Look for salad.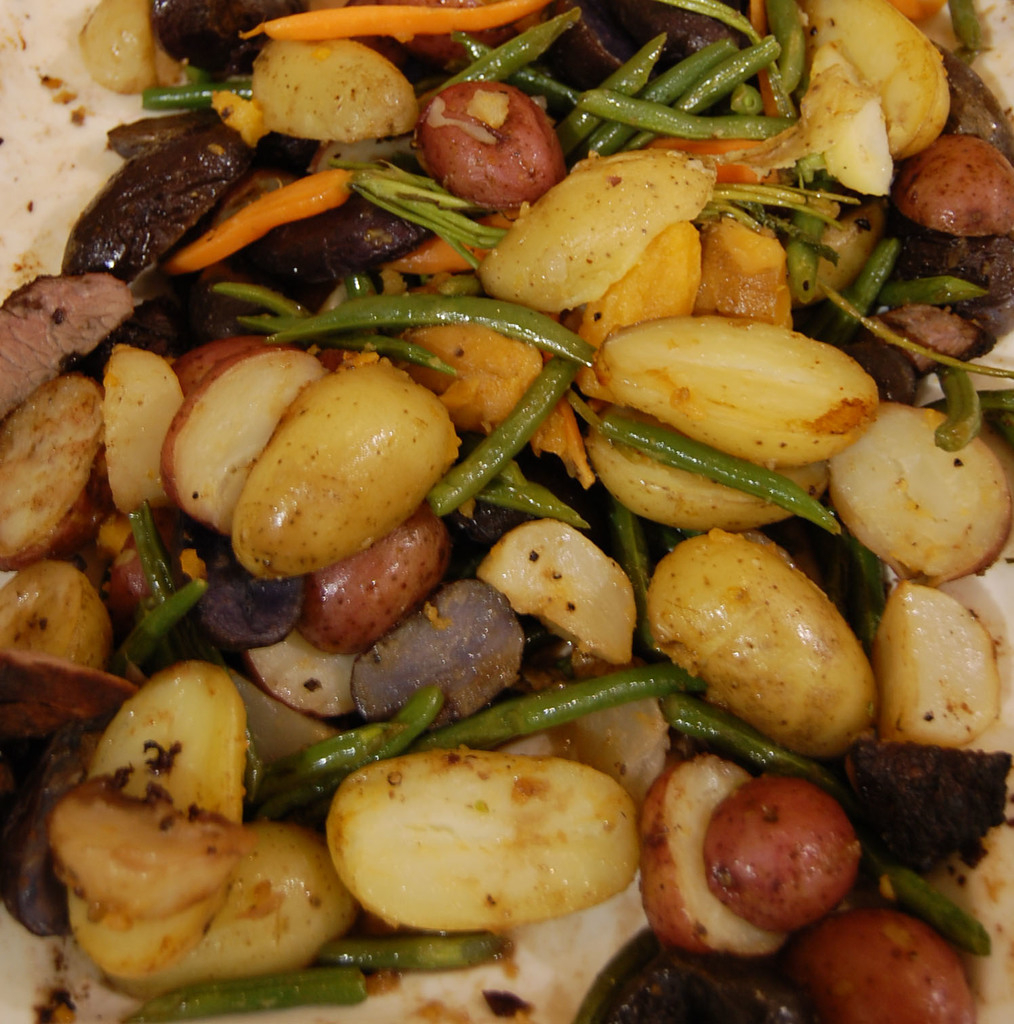
Found: left=0, top=0, right=1013, bottom=1023.
